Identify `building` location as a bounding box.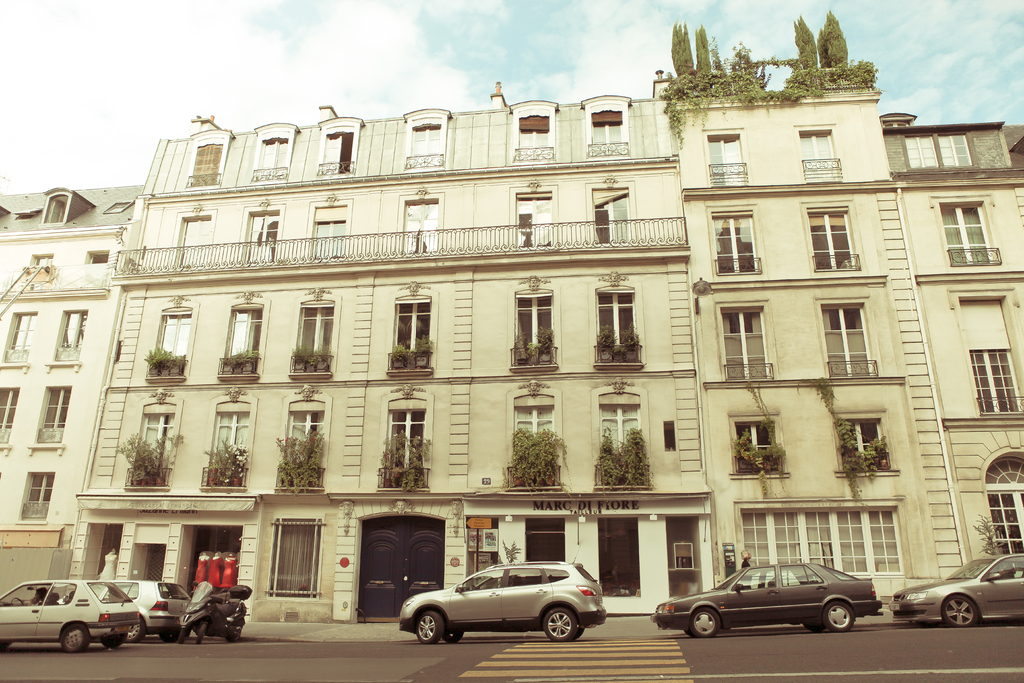
[left=0, top=85, right=1023, bottom=625].
